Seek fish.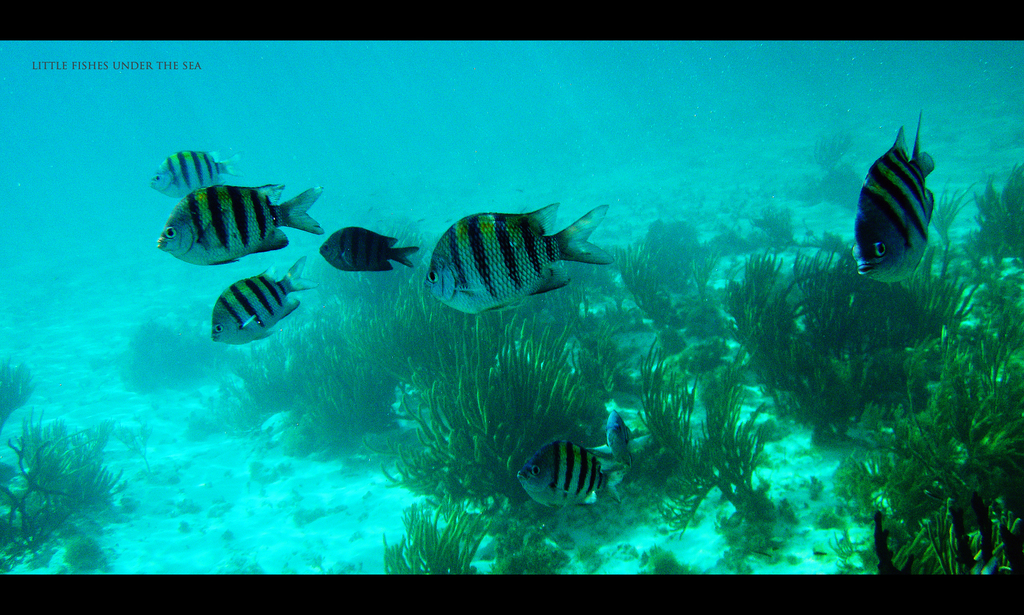
region(518, 438, 614, 511).
